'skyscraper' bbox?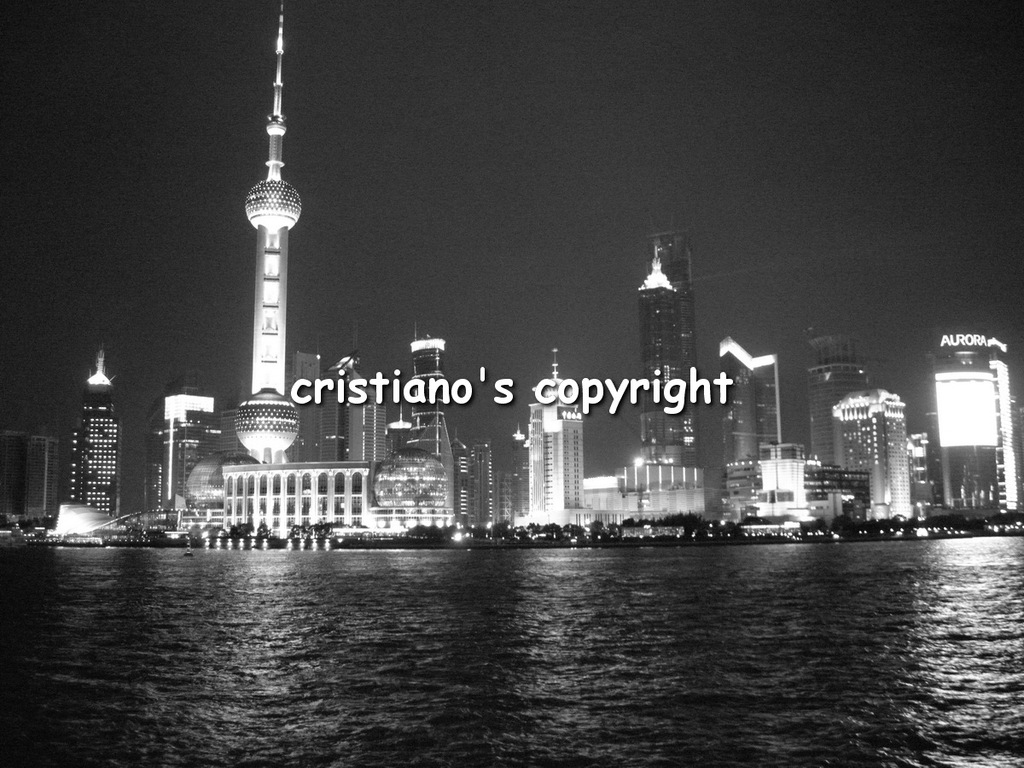
(474,432,501,522)
